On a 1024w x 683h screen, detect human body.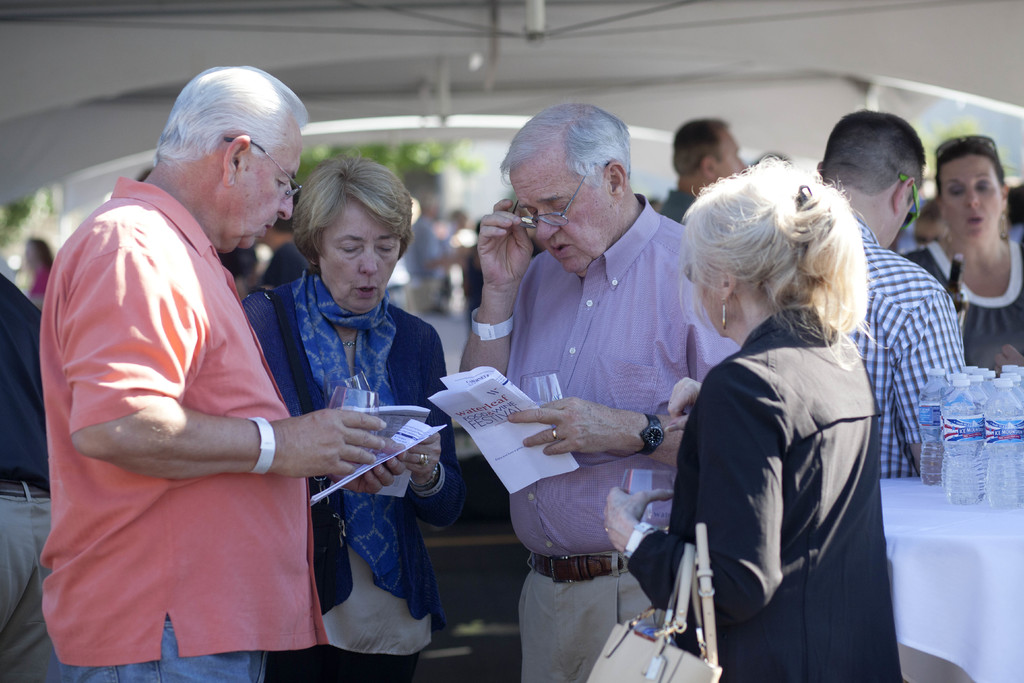
[799,104,974,481].
